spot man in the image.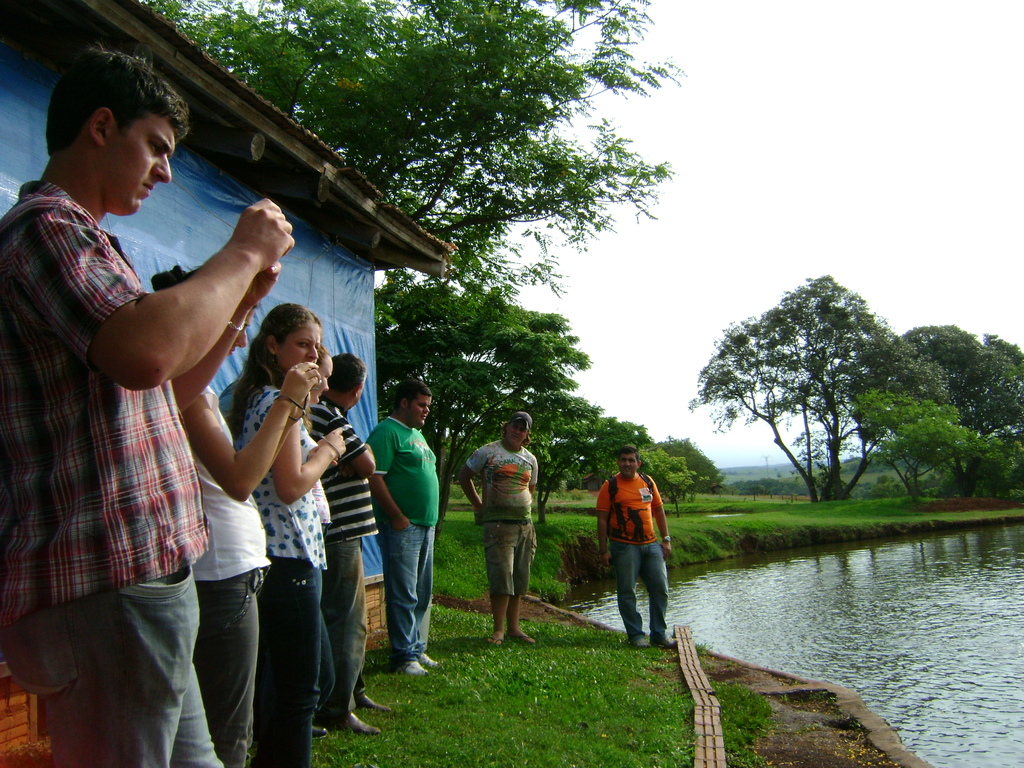
man found at pyautogui.locateOnScreen(304, 348, 387, 742).
